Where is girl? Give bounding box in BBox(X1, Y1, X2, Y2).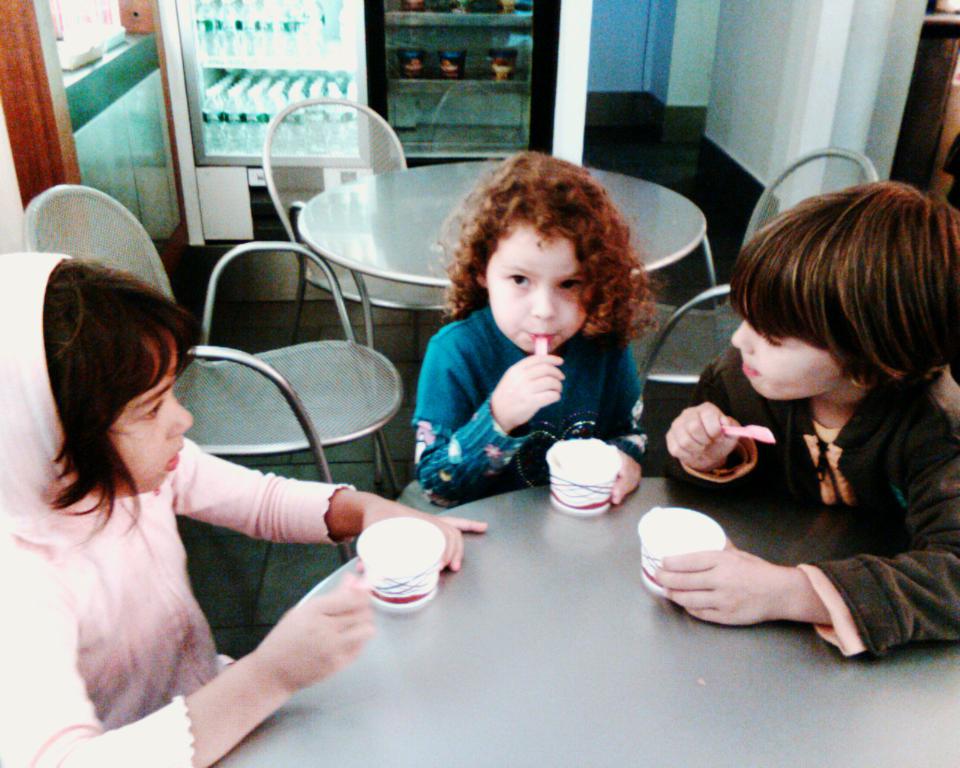
BBox(0, 252, 487, 767).
